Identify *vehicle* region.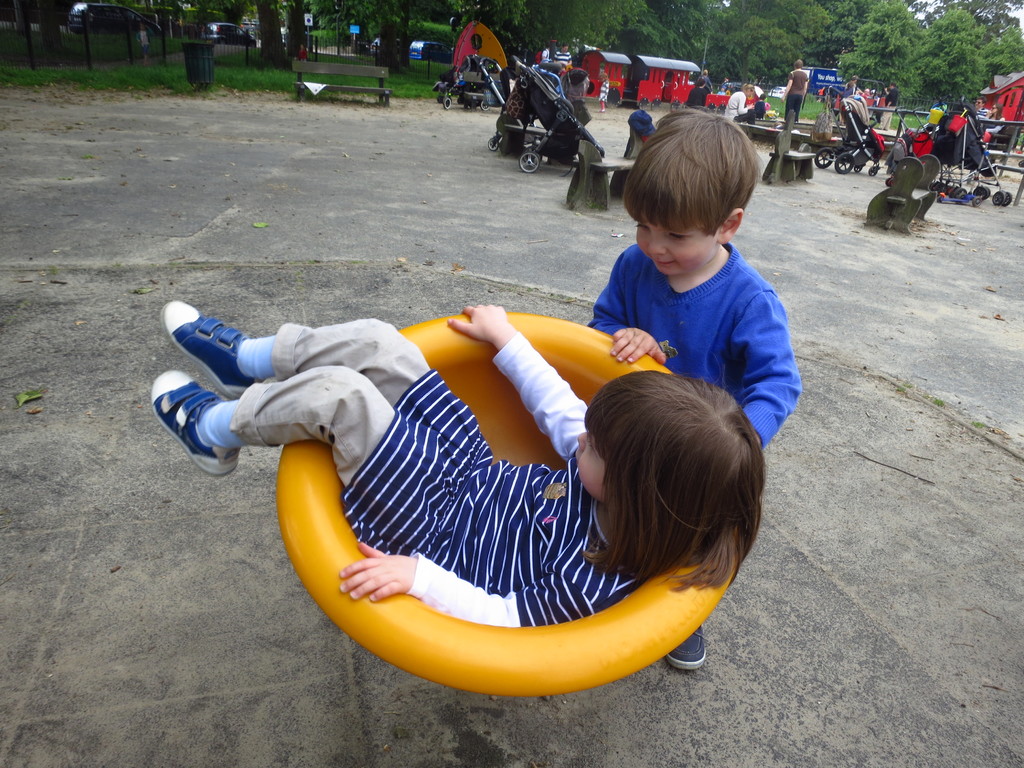
Region: box(766, 86, 787, 100).
